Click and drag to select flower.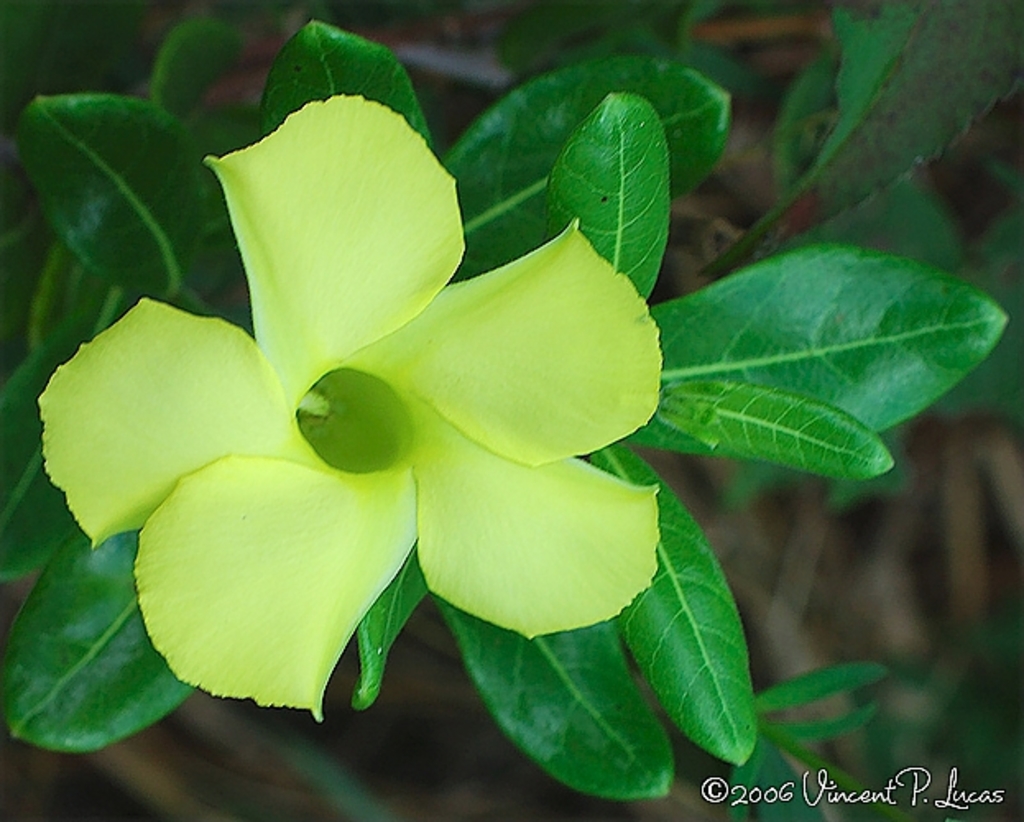
Selection: (left=58, top=67, right=676, bottom=723).
